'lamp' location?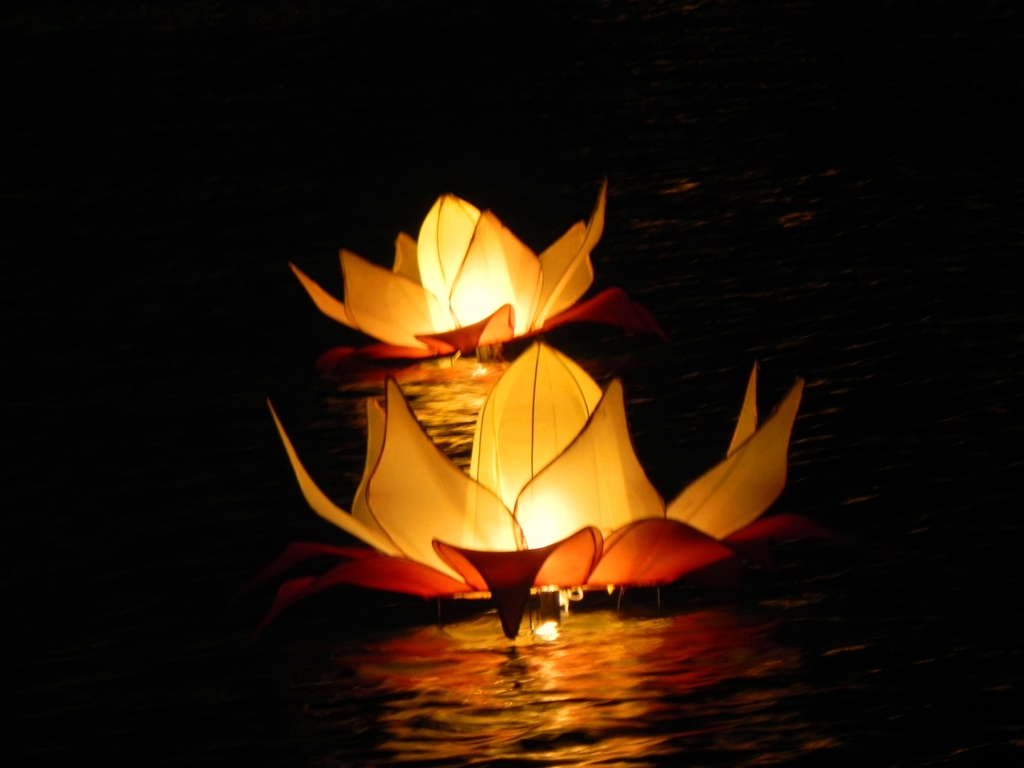
292/179/672/369
